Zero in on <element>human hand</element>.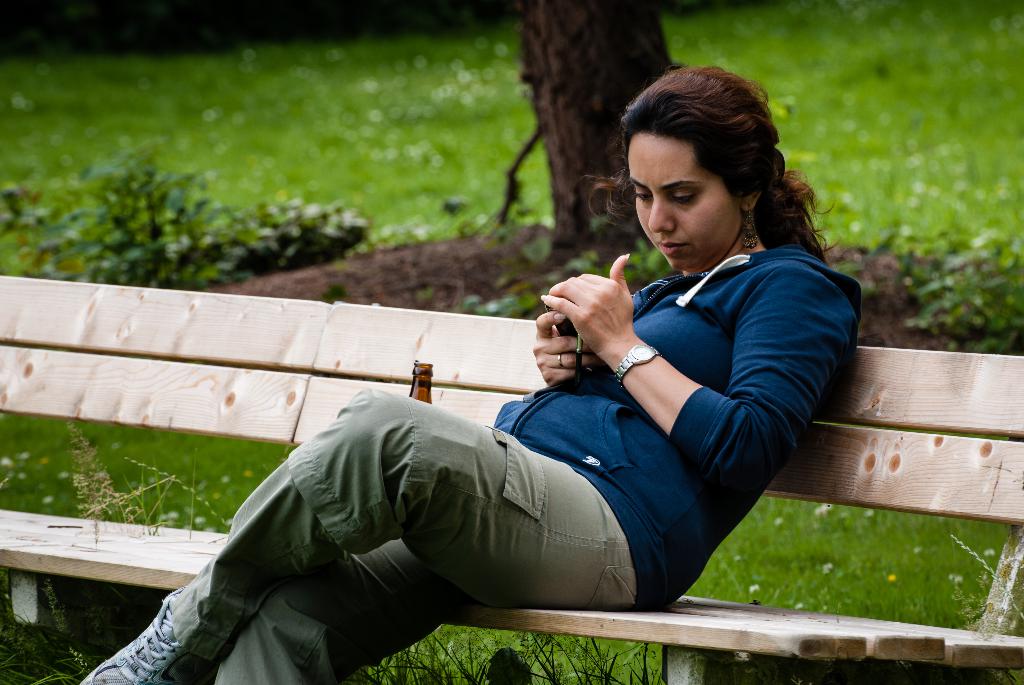
Zeroed in: Rect(531, 308, 595, 386).
